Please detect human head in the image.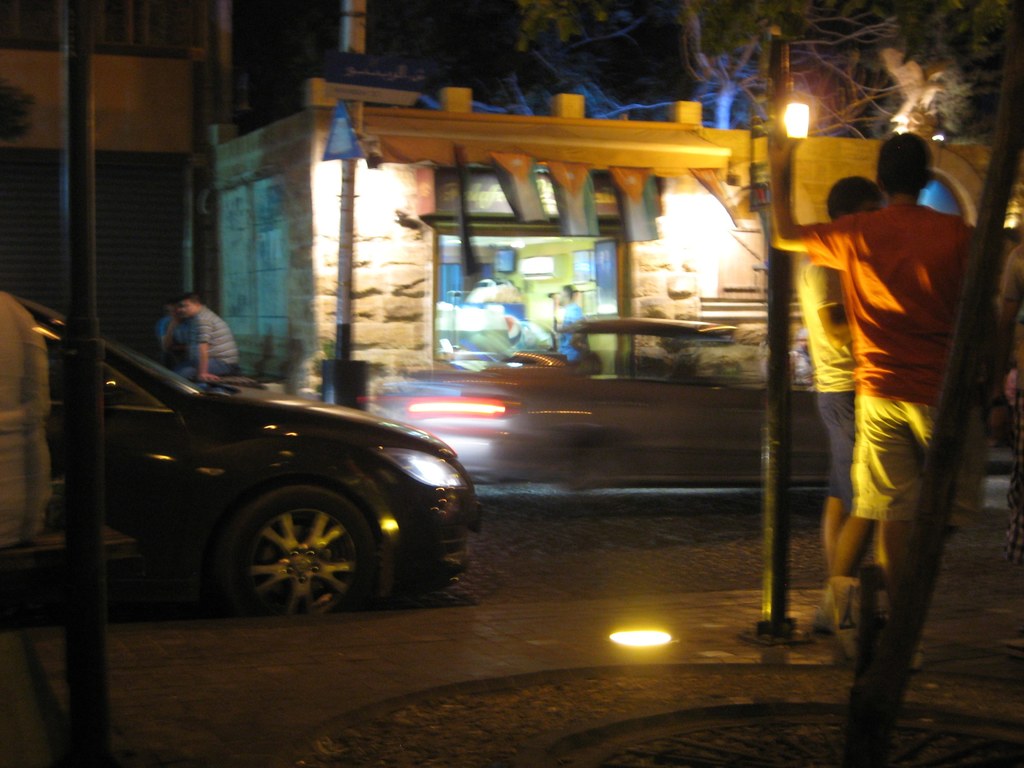
[x1=174, y1=292, x2=201, y2=317].
